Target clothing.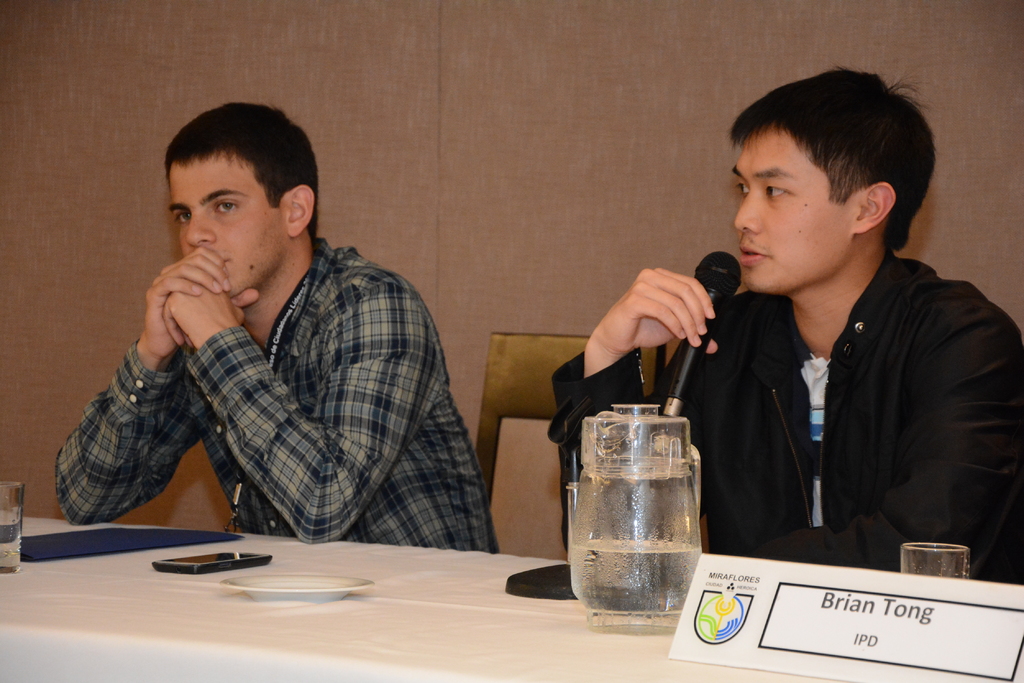
Target region: (left=547, top=248, right=1023, bottom=581).
